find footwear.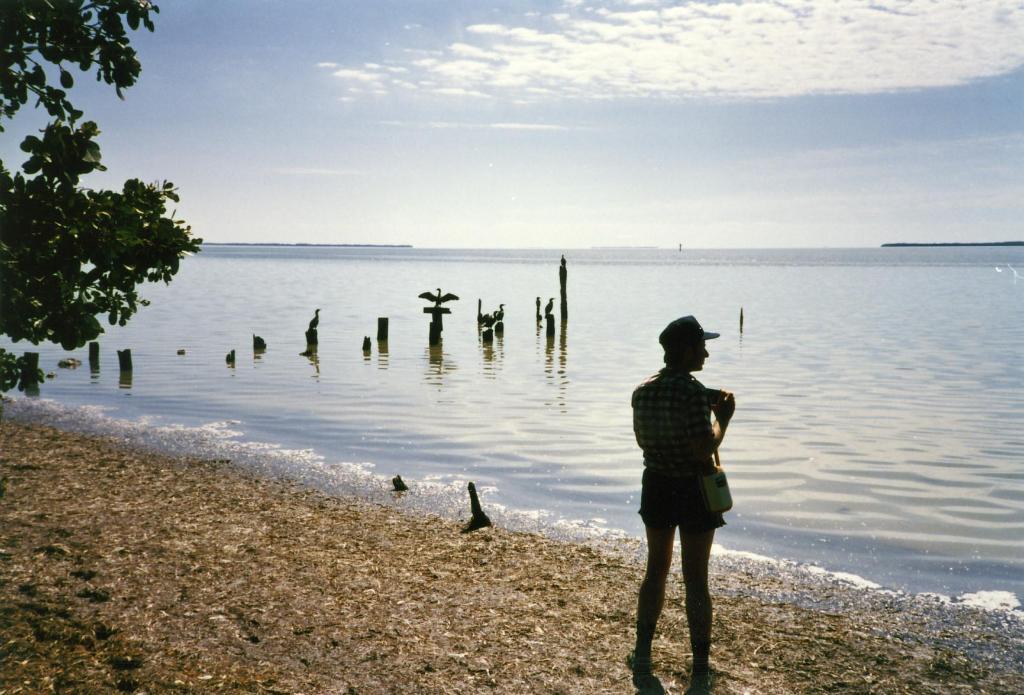
(680,658,714,694).
